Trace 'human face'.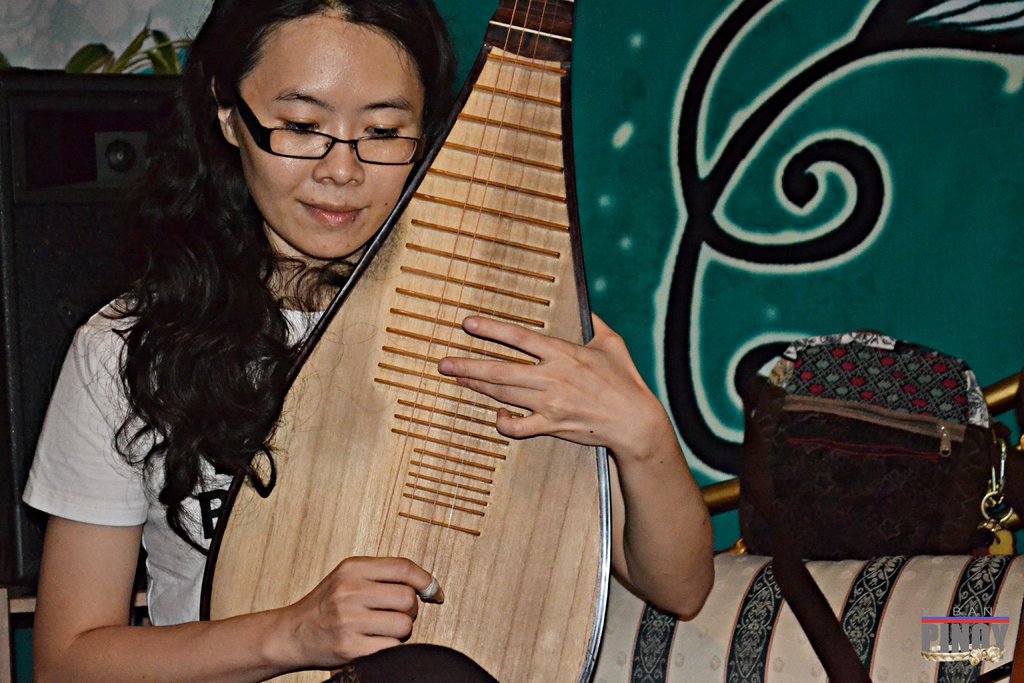
Traced to [left=236, top=6, right=430, bottom=267].
